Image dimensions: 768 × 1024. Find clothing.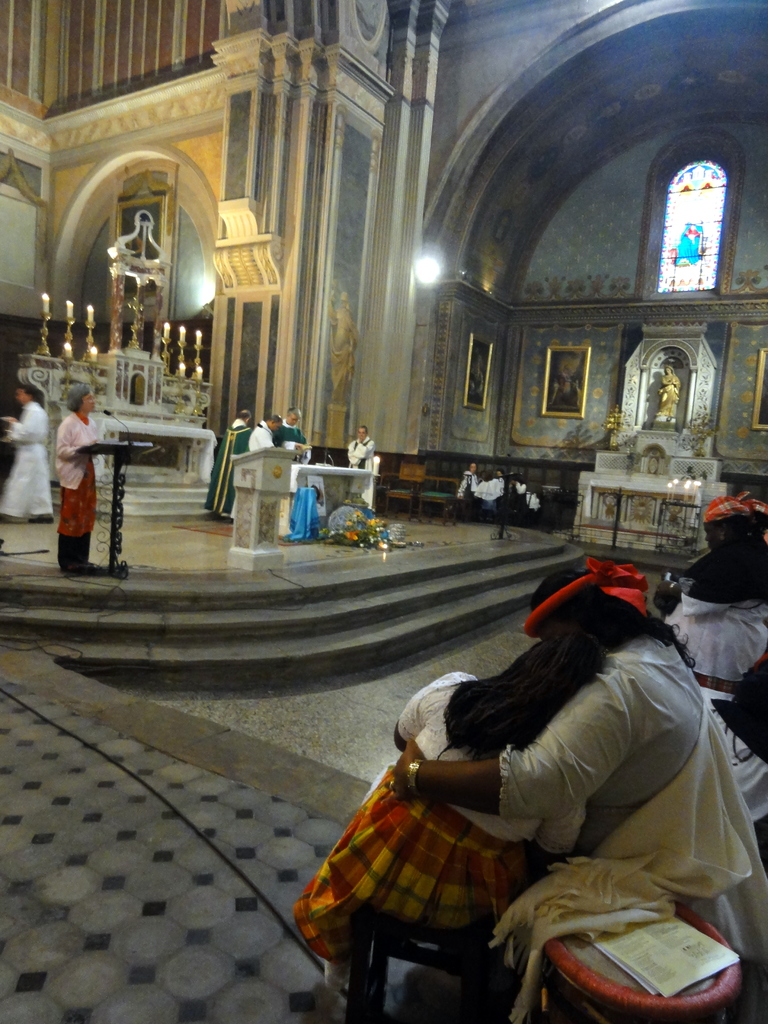
<region>501, 634, 767, 1023</region>.
